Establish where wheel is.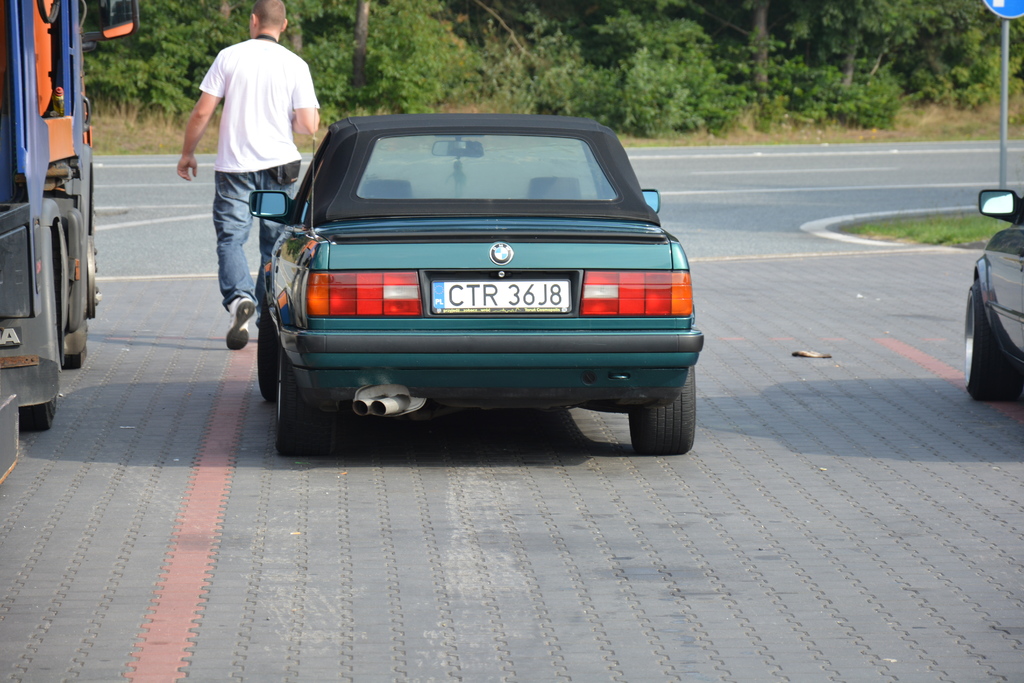
Established at (x1=18, y1=399, x2=65, y2=434).
